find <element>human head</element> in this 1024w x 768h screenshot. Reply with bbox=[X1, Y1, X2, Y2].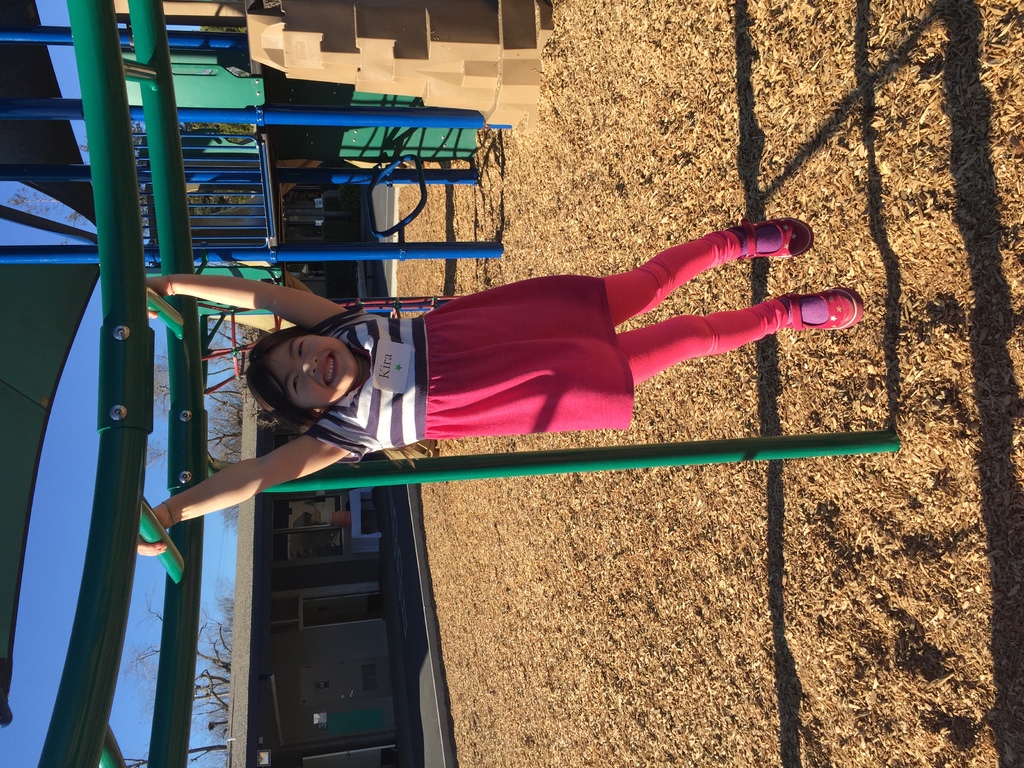
bbox=[239, 332, 376, 404].
